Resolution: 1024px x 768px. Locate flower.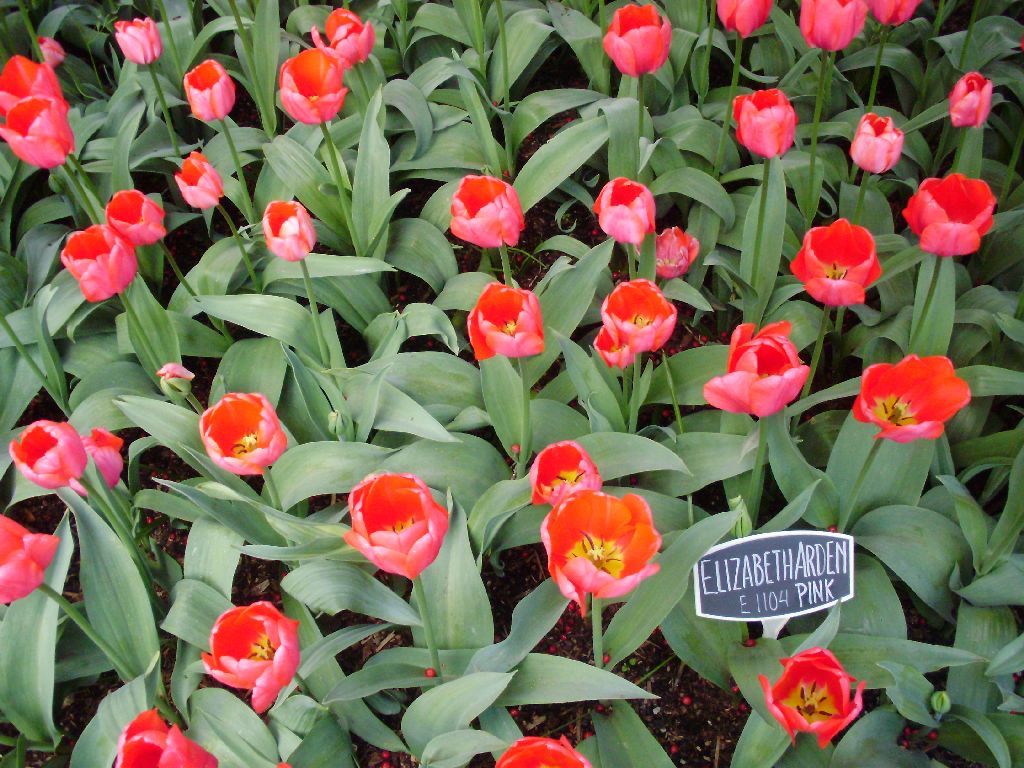
box=[490, 731, 594, 767].
